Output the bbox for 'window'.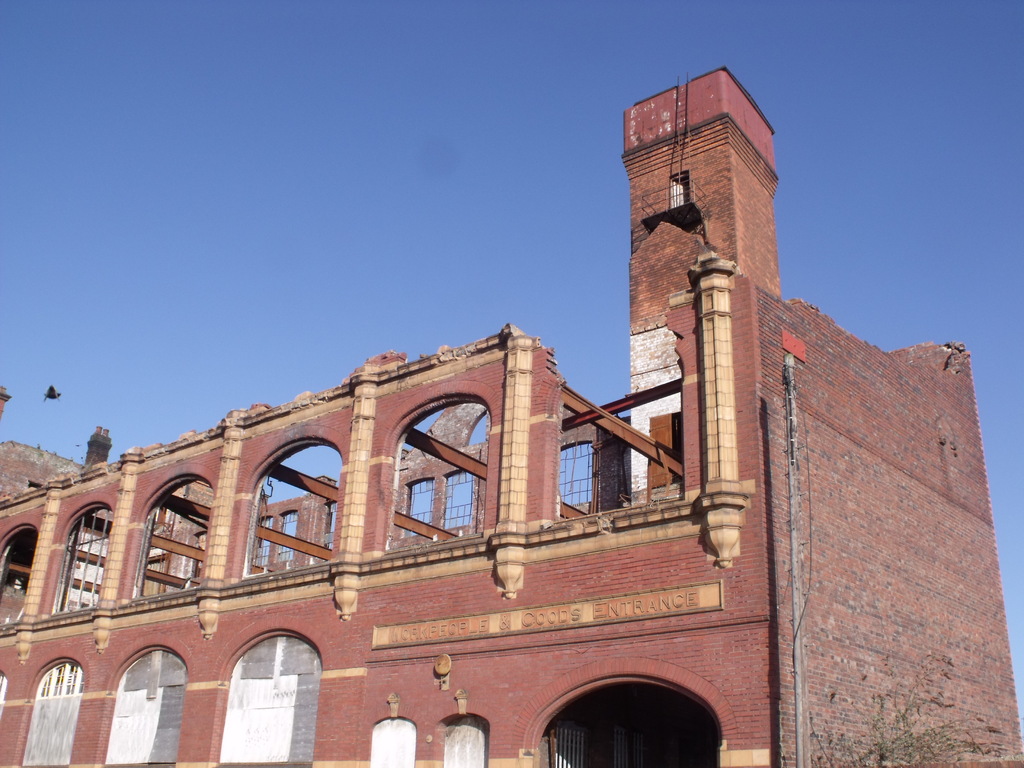
Rect(97, 647, 186, 765).
